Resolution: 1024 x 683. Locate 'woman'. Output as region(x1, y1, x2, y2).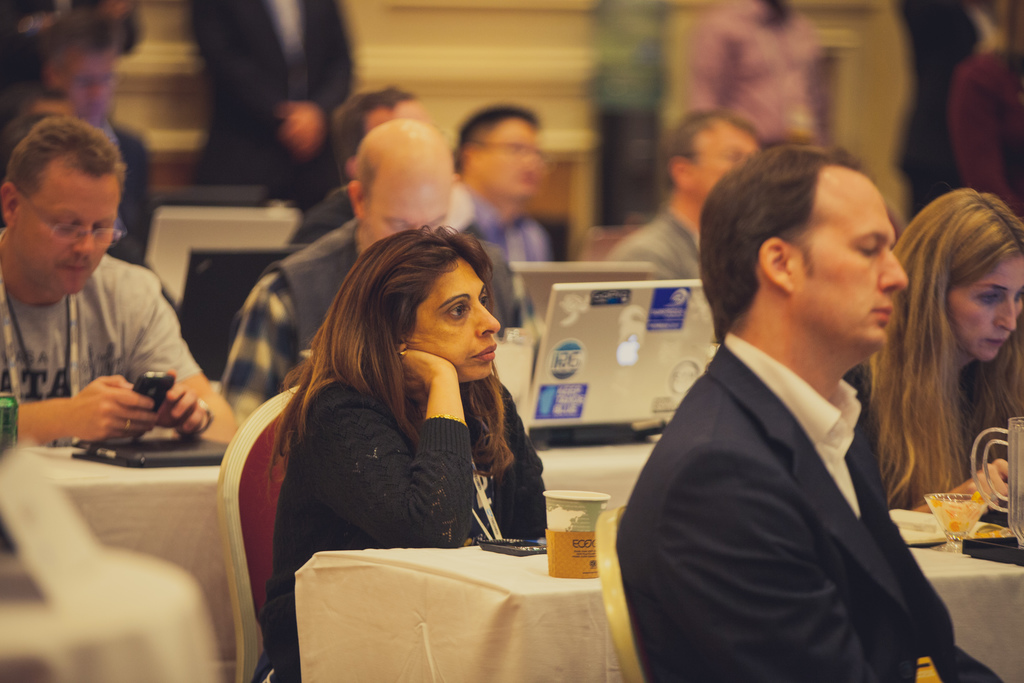
region(860, 186, 1023, 509).
